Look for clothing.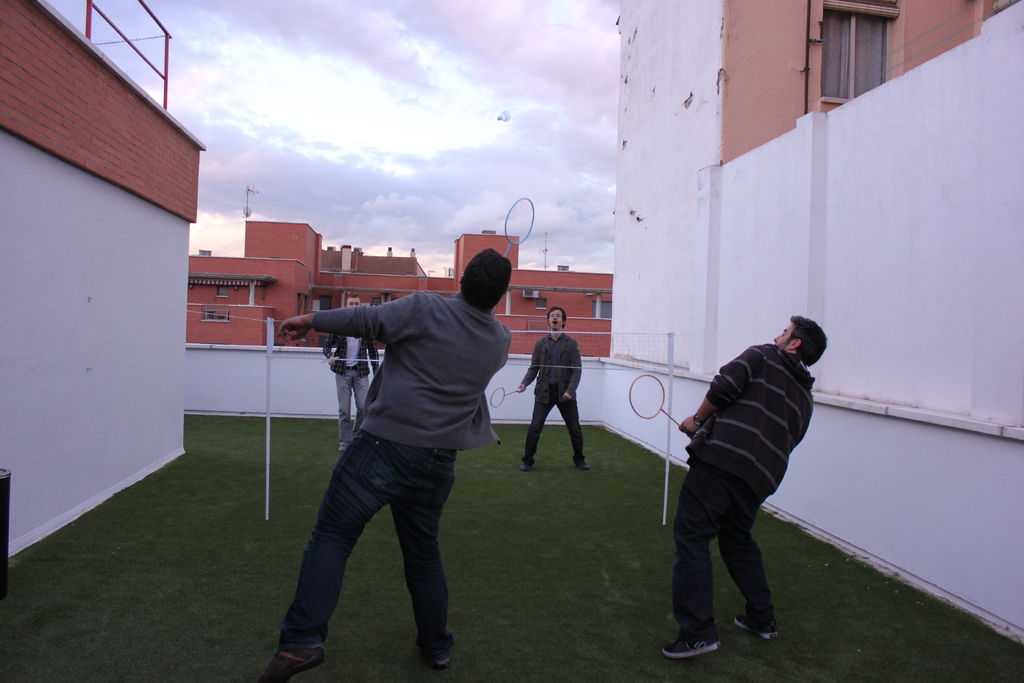
Found: box=[266, 285, 514, 654].
